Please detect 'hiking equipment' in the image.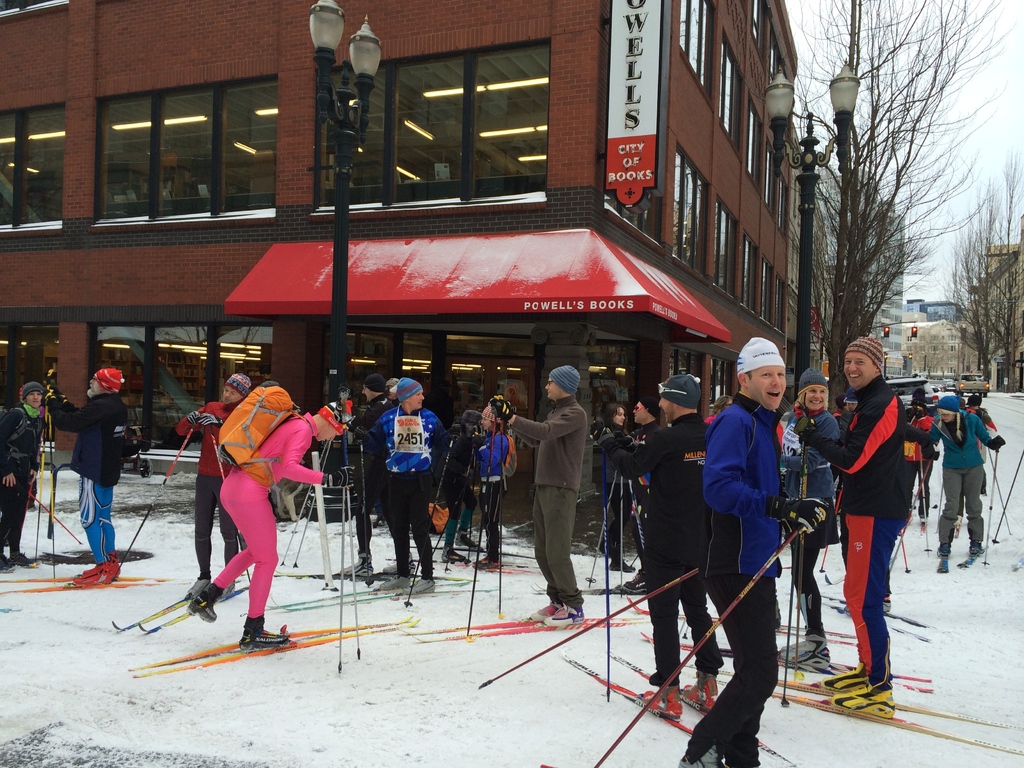
box=[893, 458, 932, 566].
